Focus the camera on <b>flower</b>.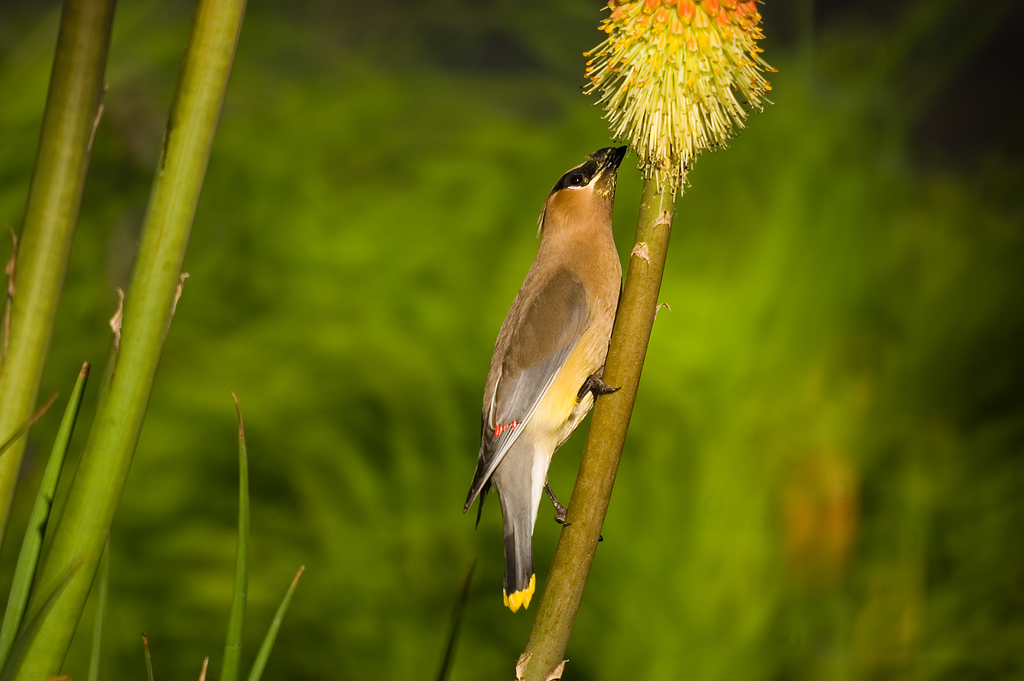
Focus region: (left=580, top=13, right=791, bottom=179).
